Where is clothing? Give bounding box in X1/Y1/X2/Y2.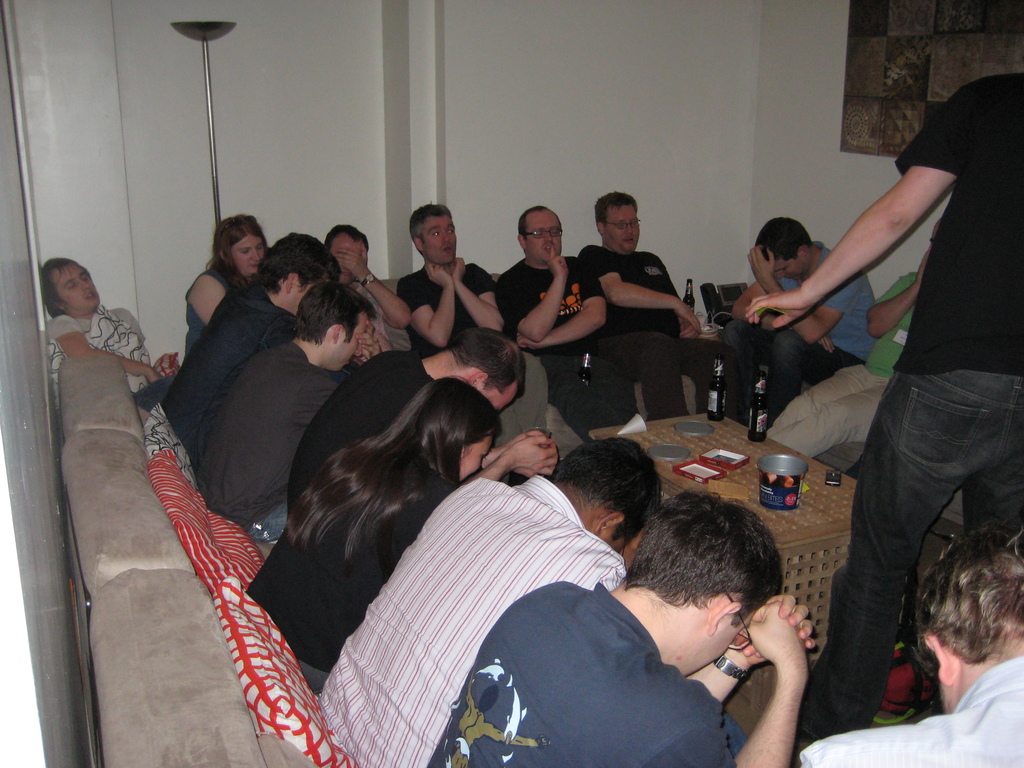
788/44/1011/720.
